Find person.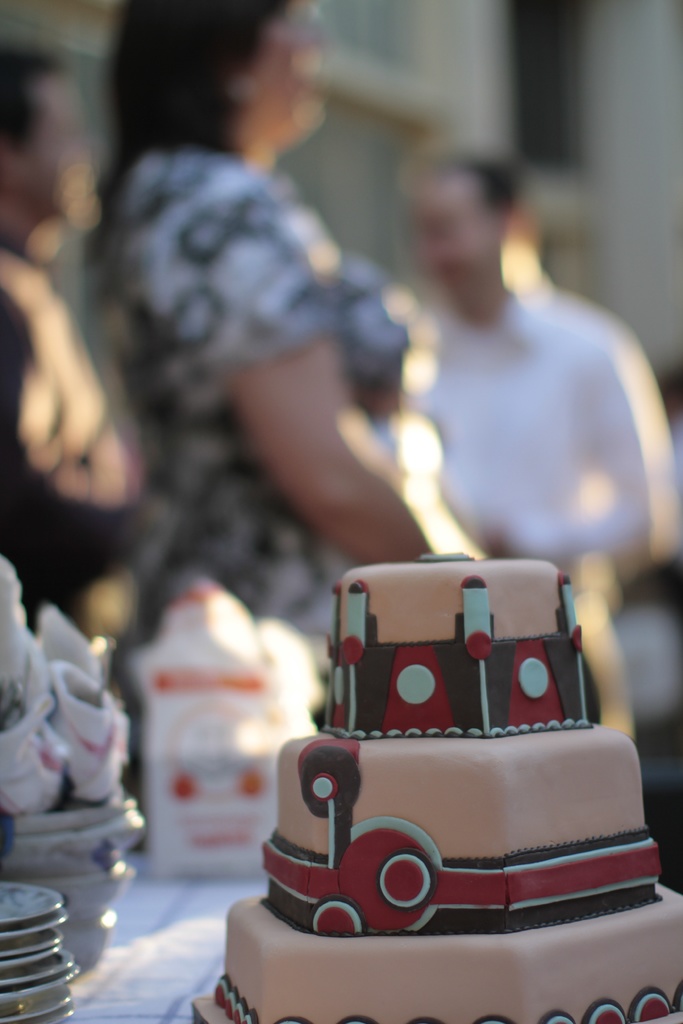
364 143 681 610.
